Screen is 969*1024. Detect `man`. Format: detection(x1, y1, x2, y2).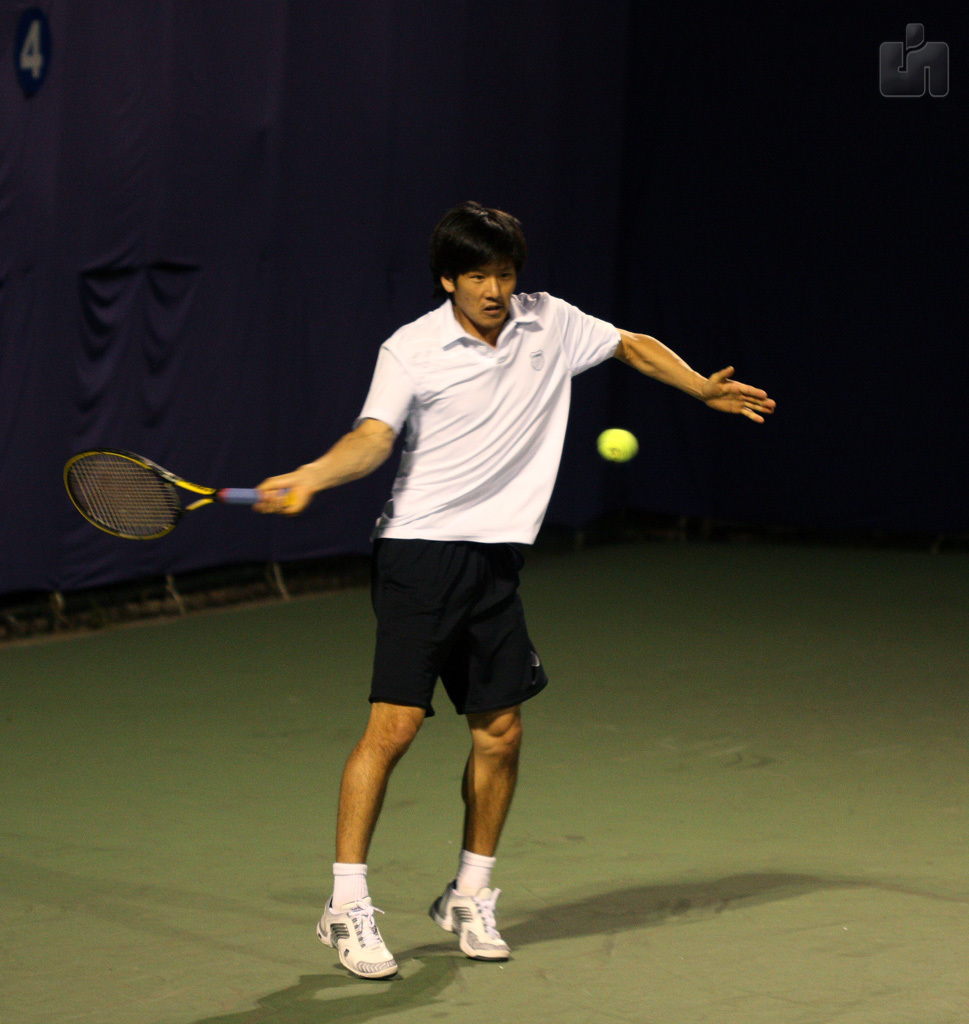
detection(272, 198, 694, 952).
